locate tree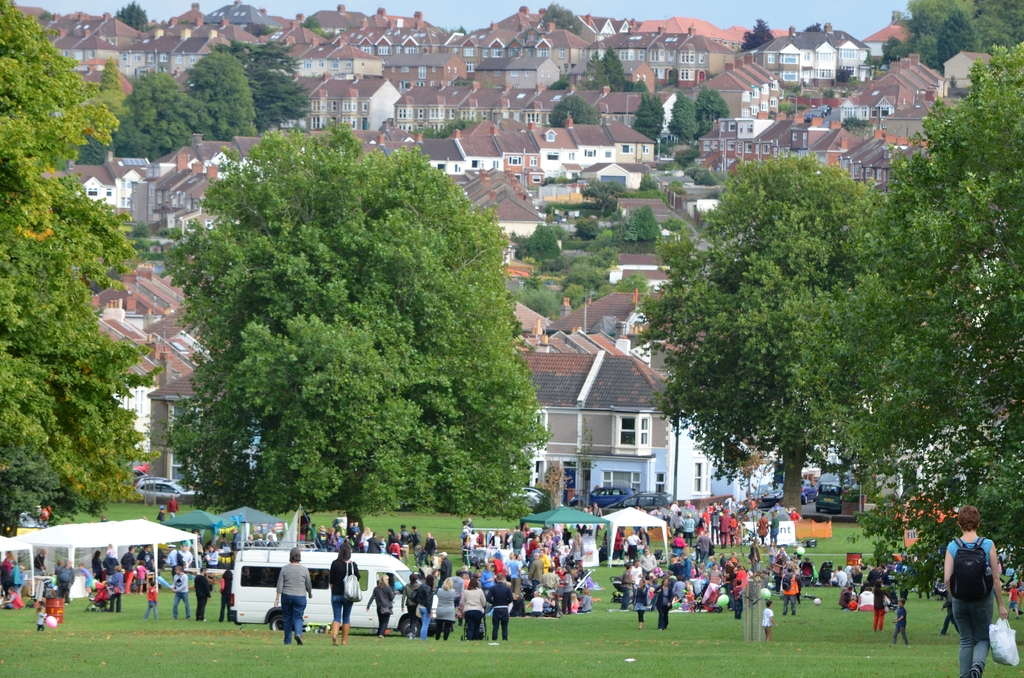
[left=154, top=112, right=557, bottom=557]
